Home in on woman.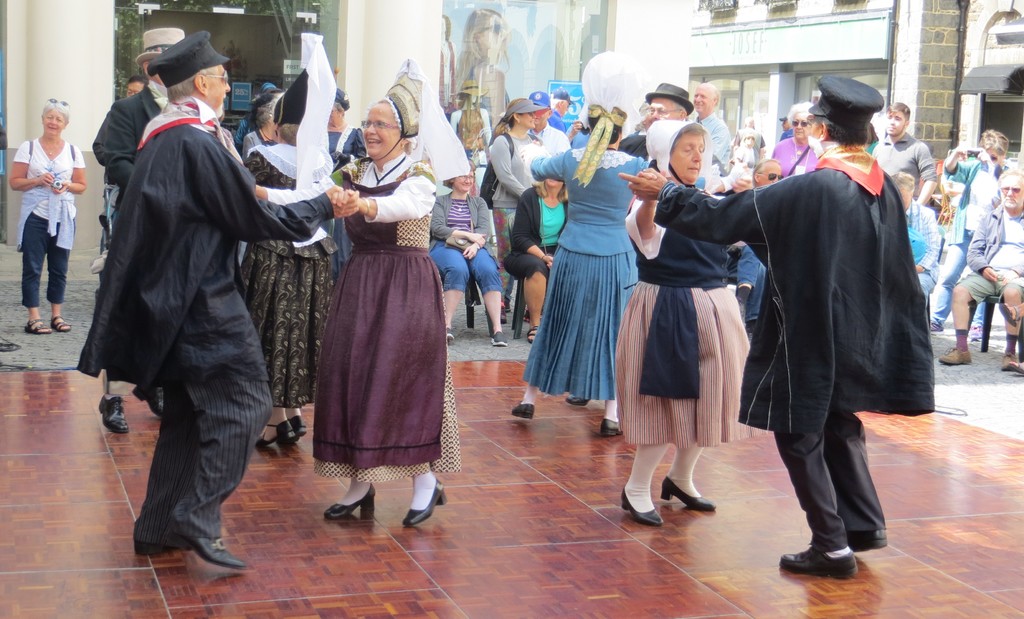
Homed in at region(486, 98, 547, 207).
